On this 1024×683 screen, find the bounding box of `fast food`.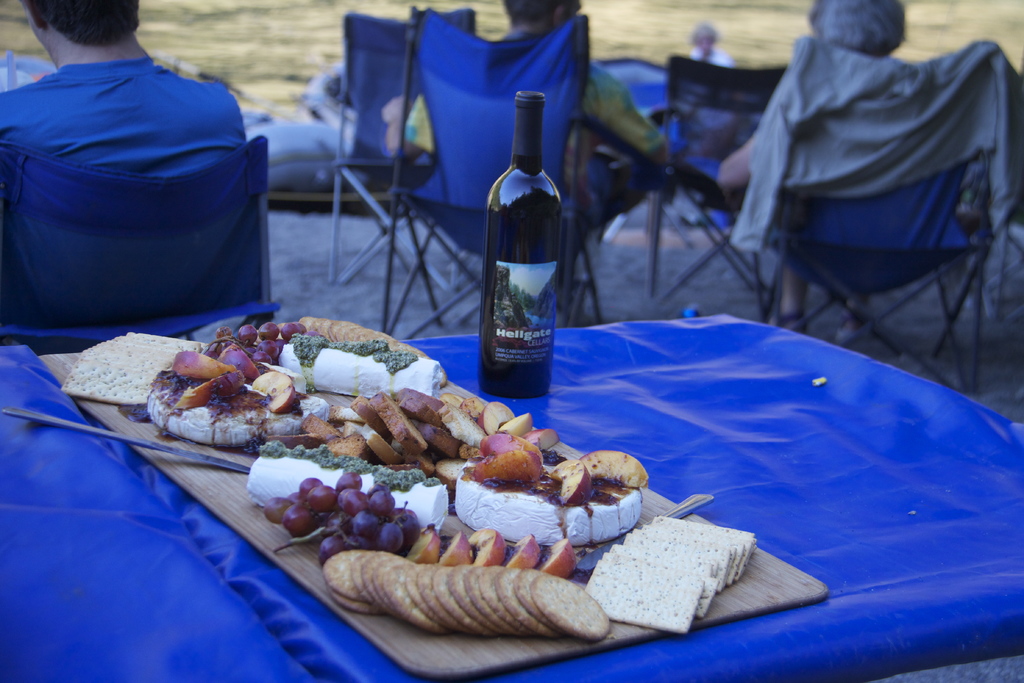
Bounding box: BBox(280, 329, 442, 402).
